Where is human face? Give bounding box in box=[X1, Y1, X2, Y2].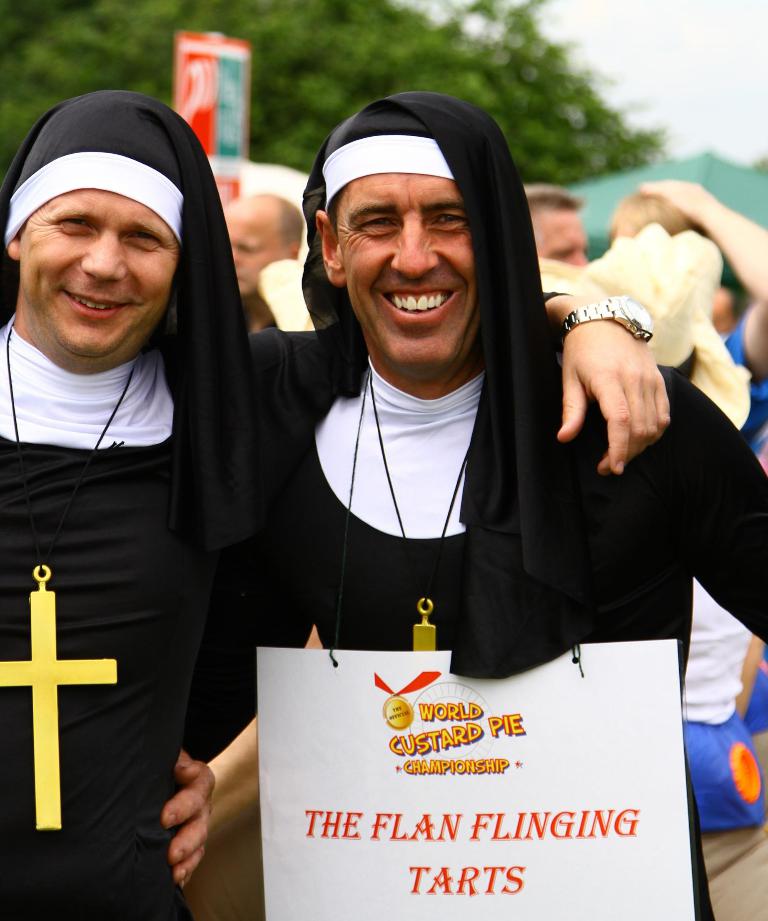
box=[19, 192, 178, 363].
